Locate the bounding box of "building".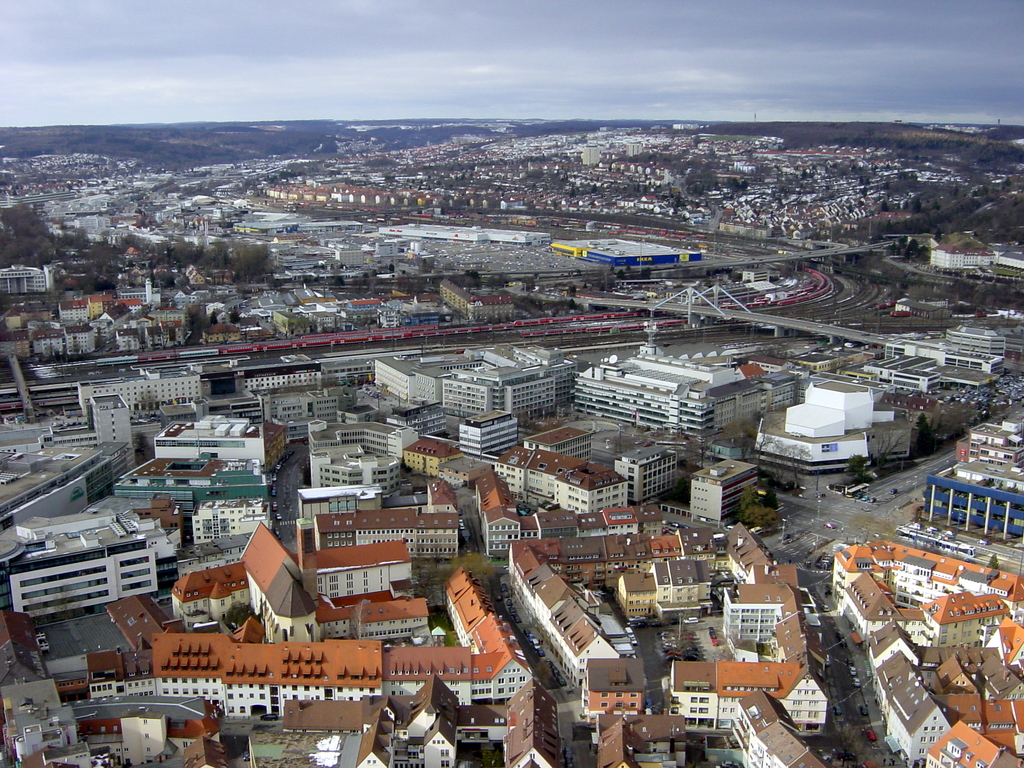
Bounding box: <bbox>956, 422, 1023, 468</bbox>.
